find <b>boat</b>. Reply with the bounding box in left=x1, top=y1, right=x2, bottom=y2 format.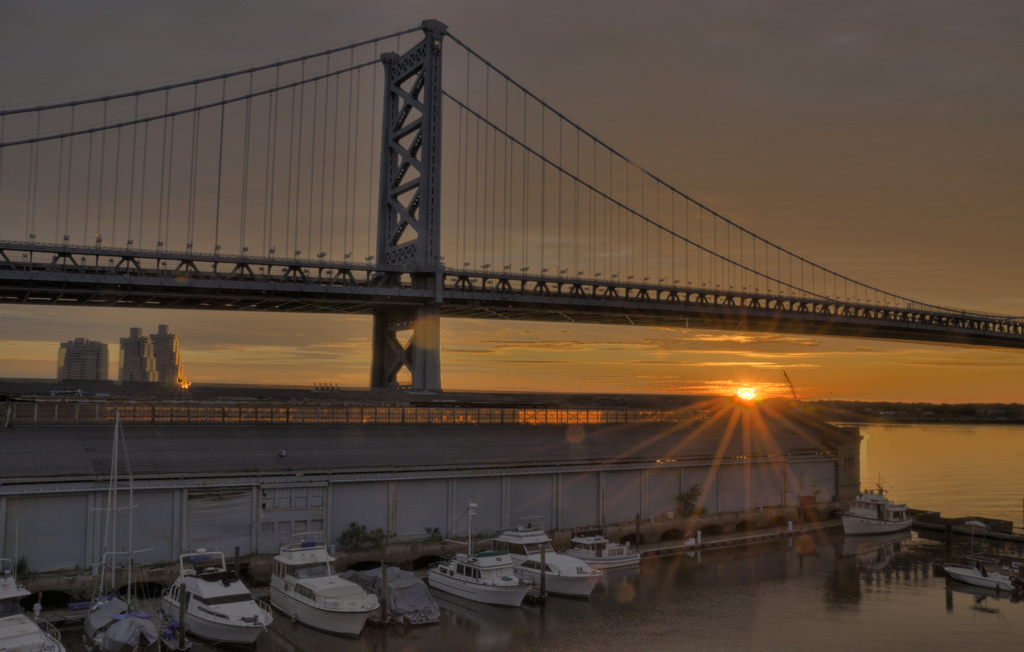
left=944, top=566, right=1023, bottom=592.
